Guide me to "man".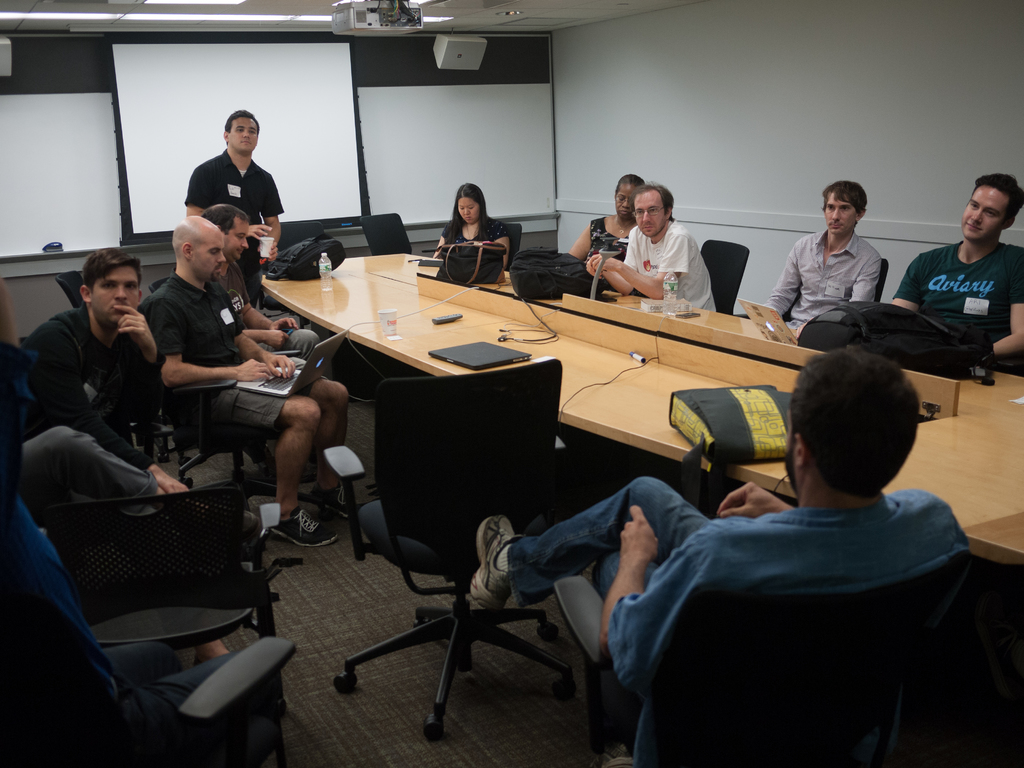
Guidance: [x1=586, y1=180, x2=717, y2=312].
